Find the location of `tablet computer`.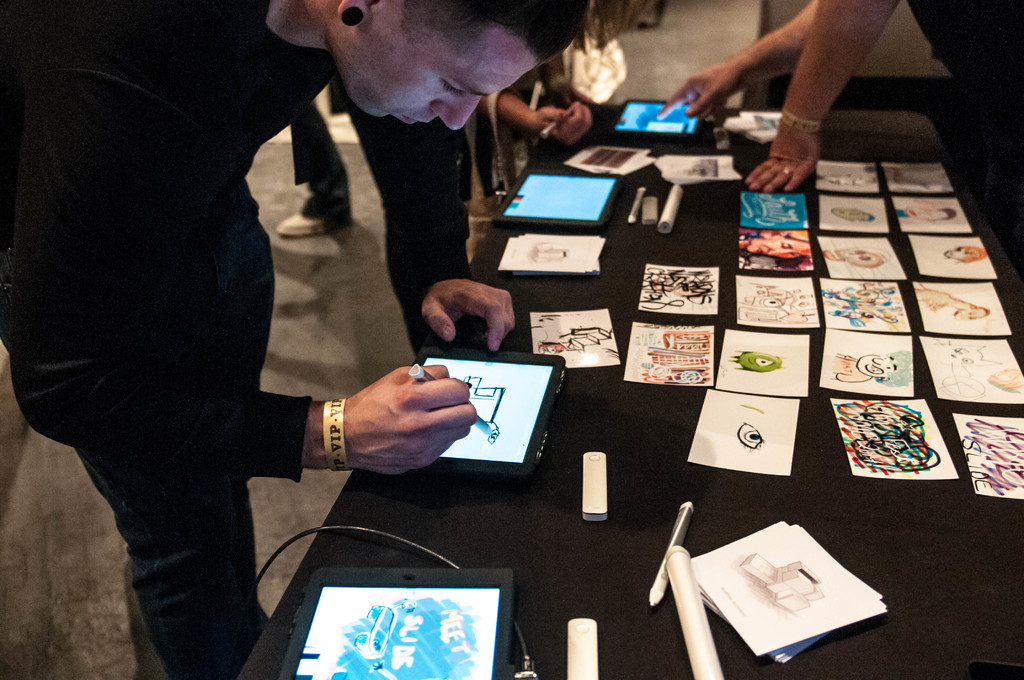
Location: 492,173,625,234.
